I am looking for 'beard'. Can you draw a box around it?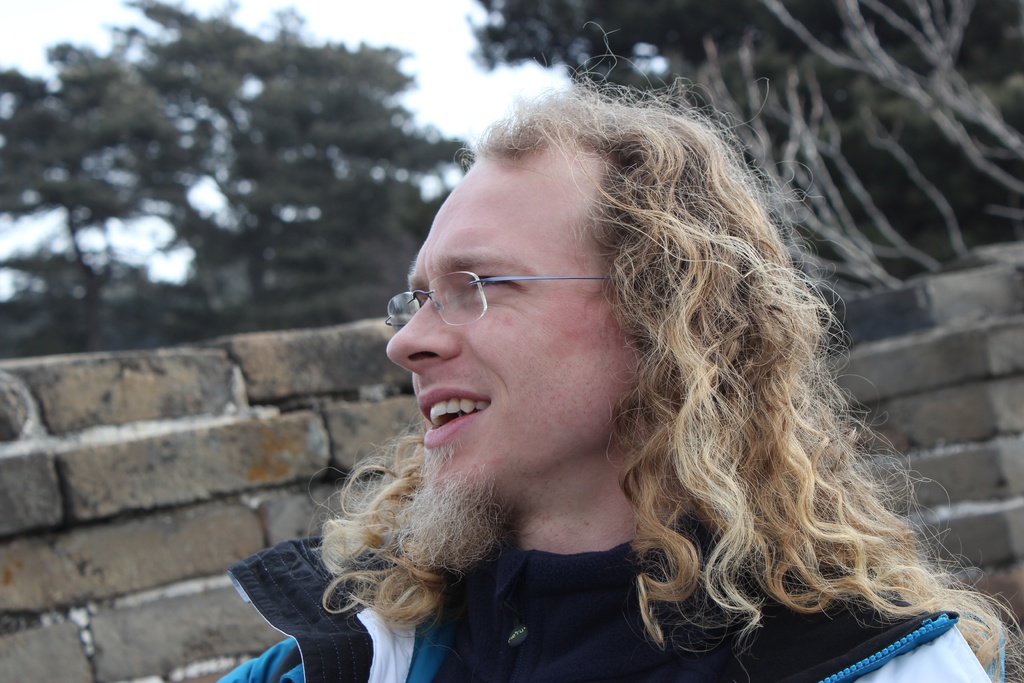
Sure, the bounding box is detection(393, 438, 511, 580).
